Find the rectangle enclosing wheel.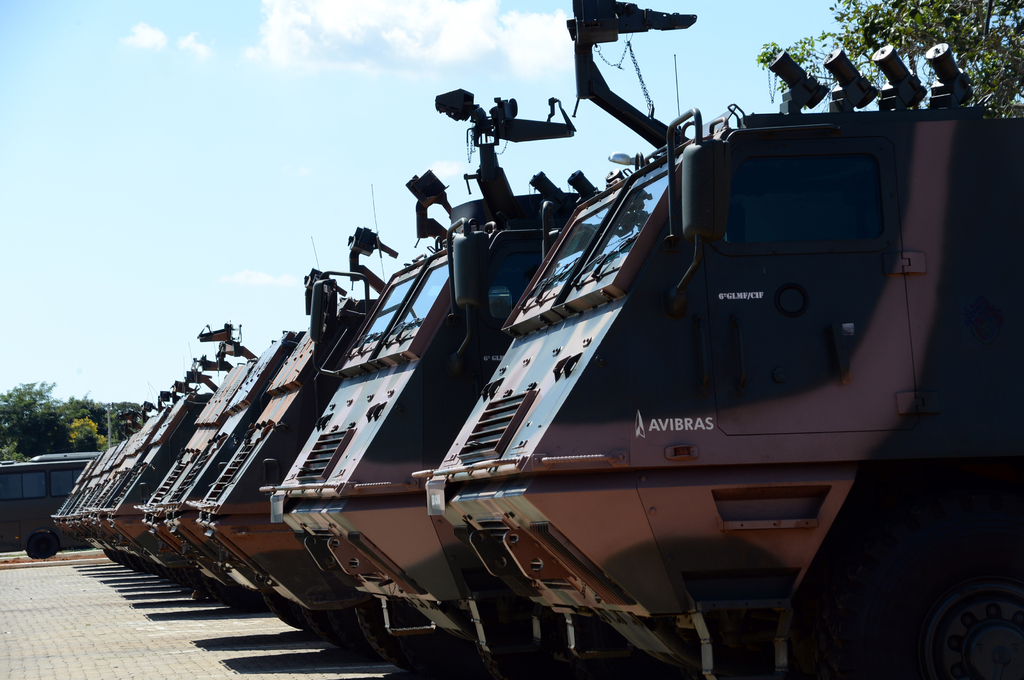
crop(479, 642, 544, 679).
